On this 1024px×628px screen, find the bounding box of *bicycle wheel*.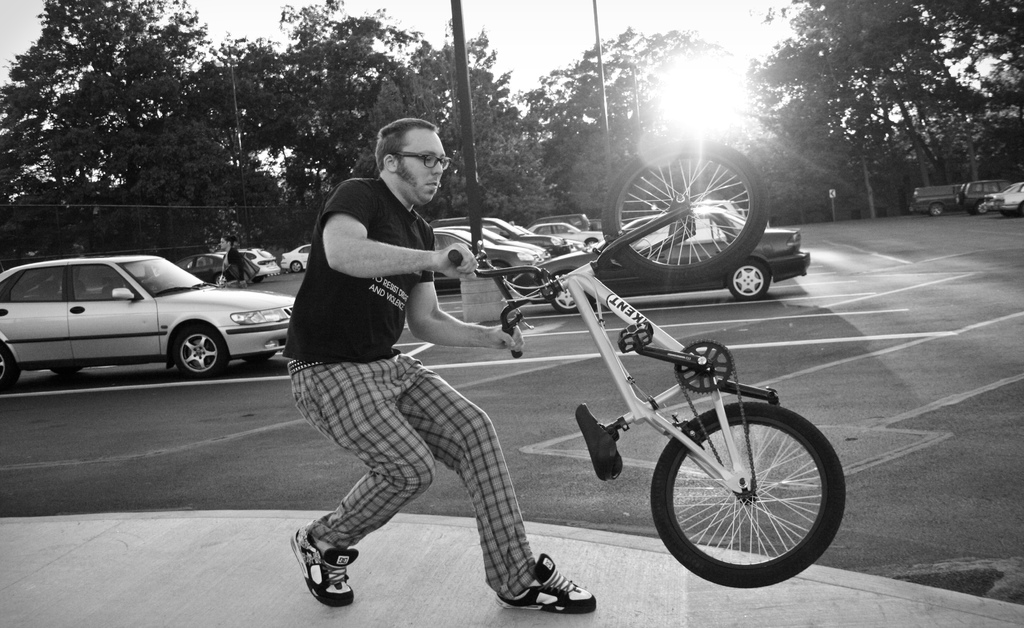
Bounding box: [600,139,768,284].
